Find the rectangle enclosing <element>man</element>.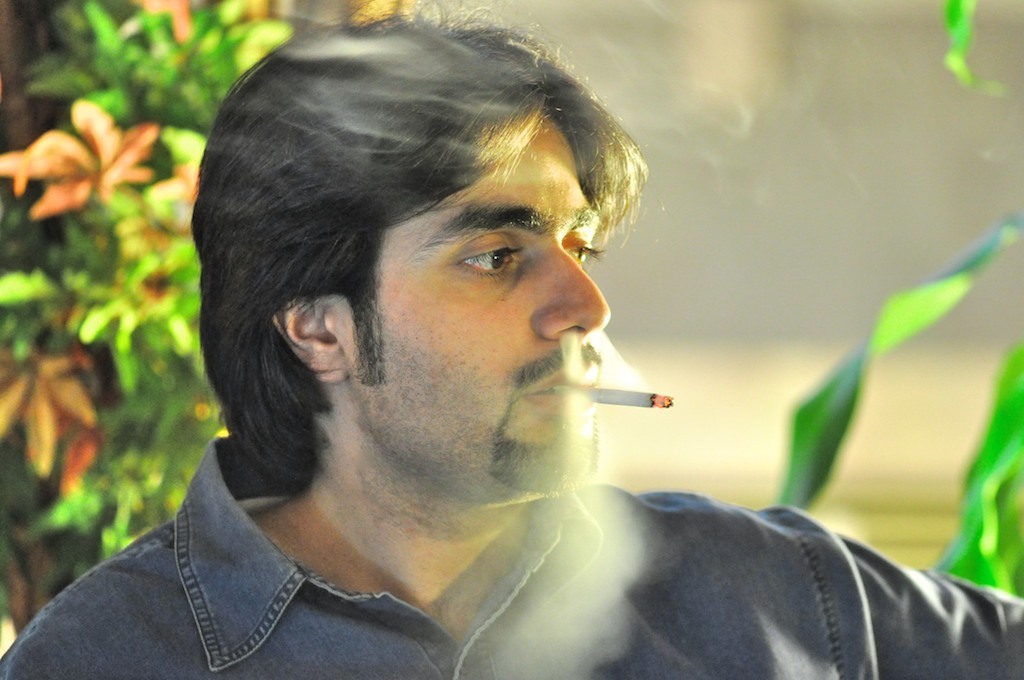
bbox=(0, 0, 1023, 679).
